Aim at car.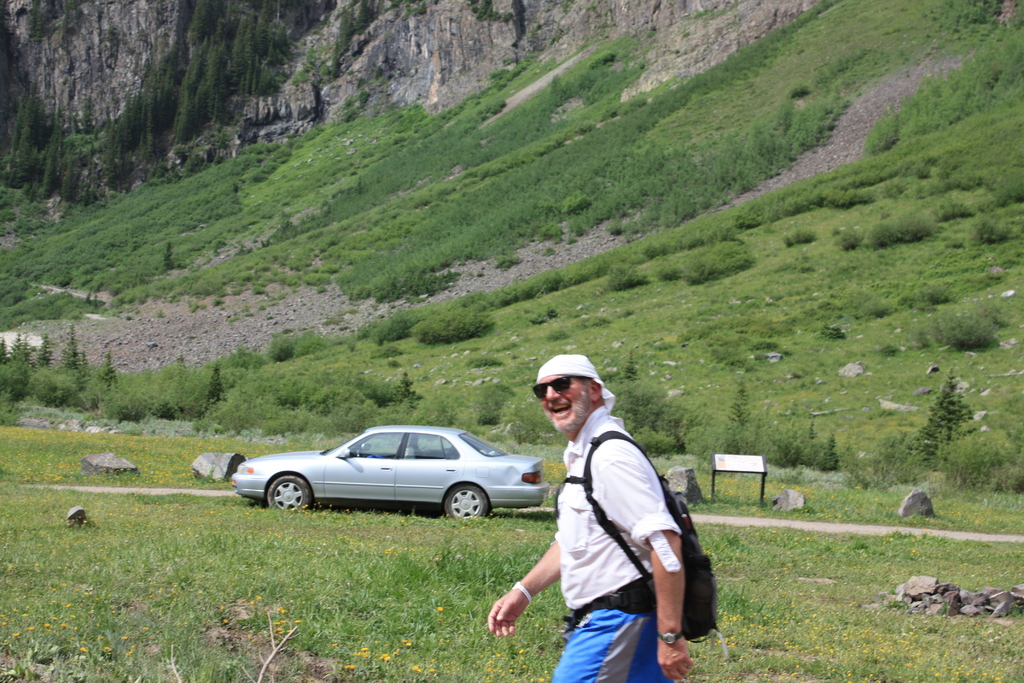
Aimed at <bbox>229, 425, 552, 516</bbox>.
